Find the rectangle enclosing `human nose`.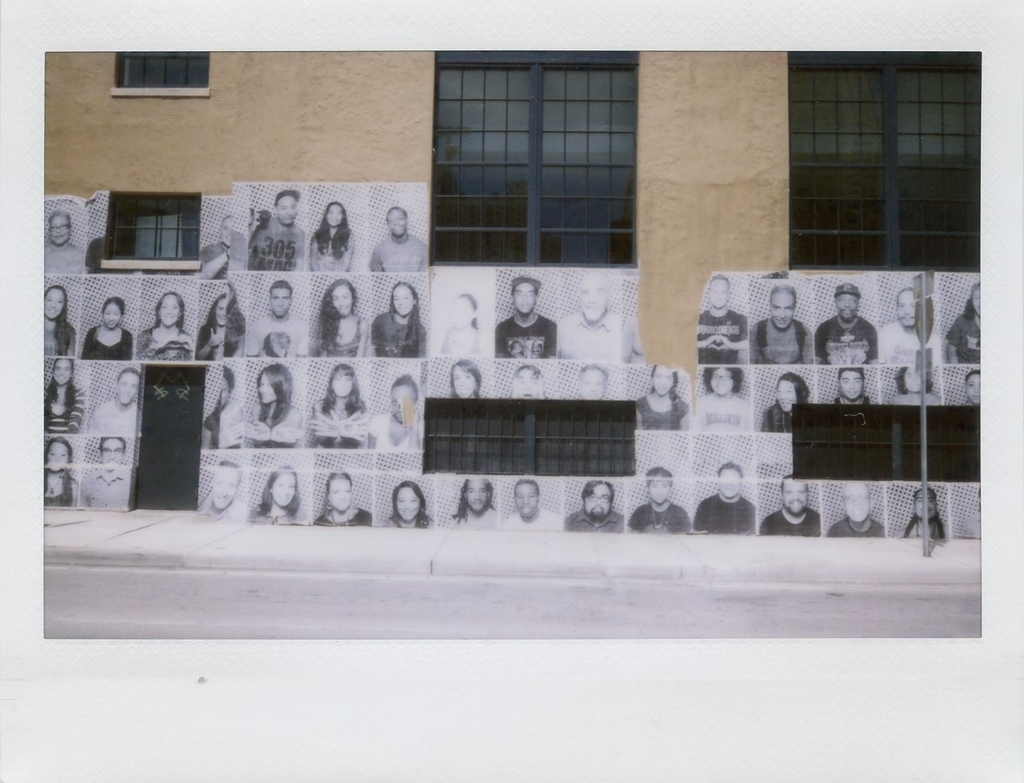
790,490,798,500.
